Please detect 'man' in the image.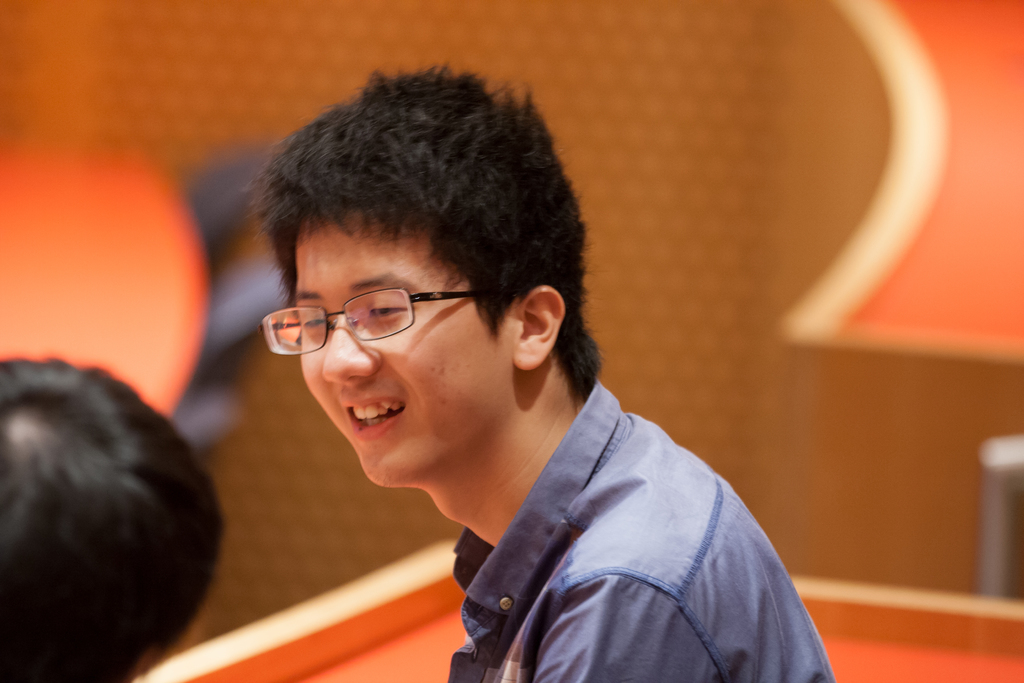
<bbox>173, 88, 842, 673</bbox>.
